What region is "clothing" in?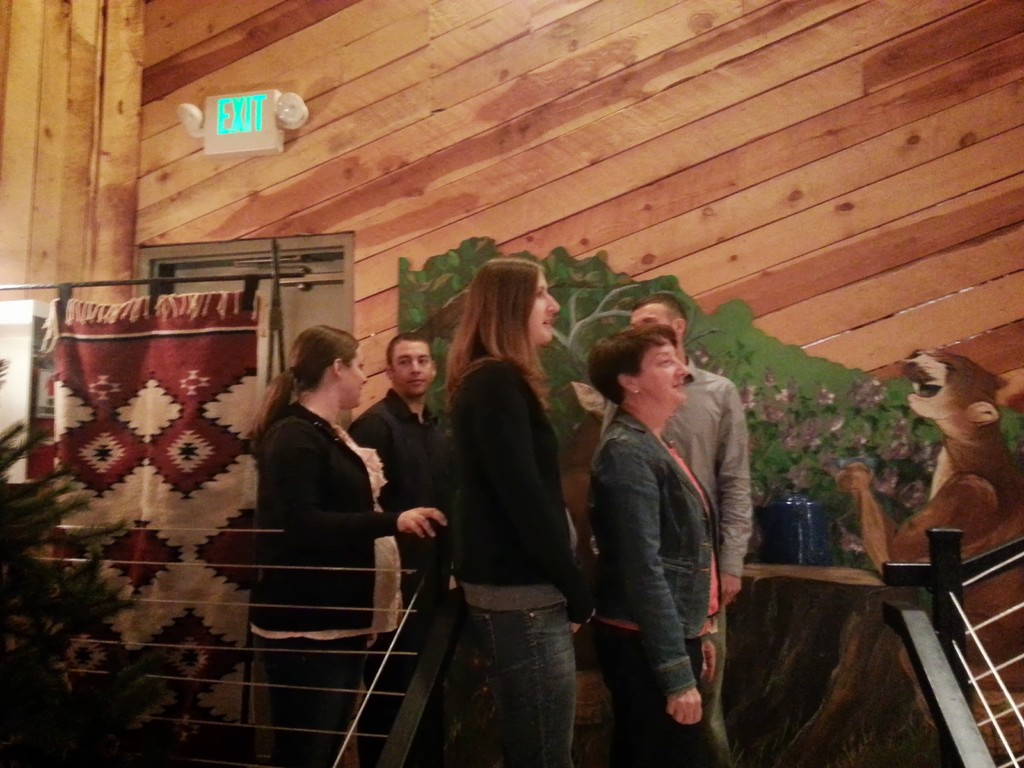
box=[337, 383, 463, 611].
